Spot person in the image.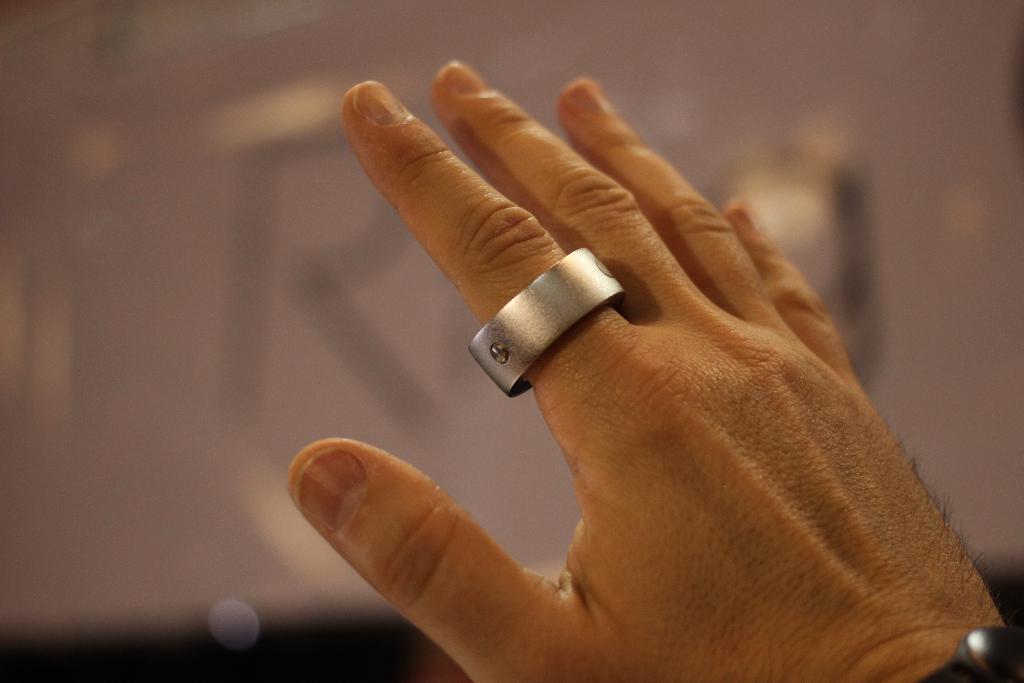
person found at 288/54/1023/682.
